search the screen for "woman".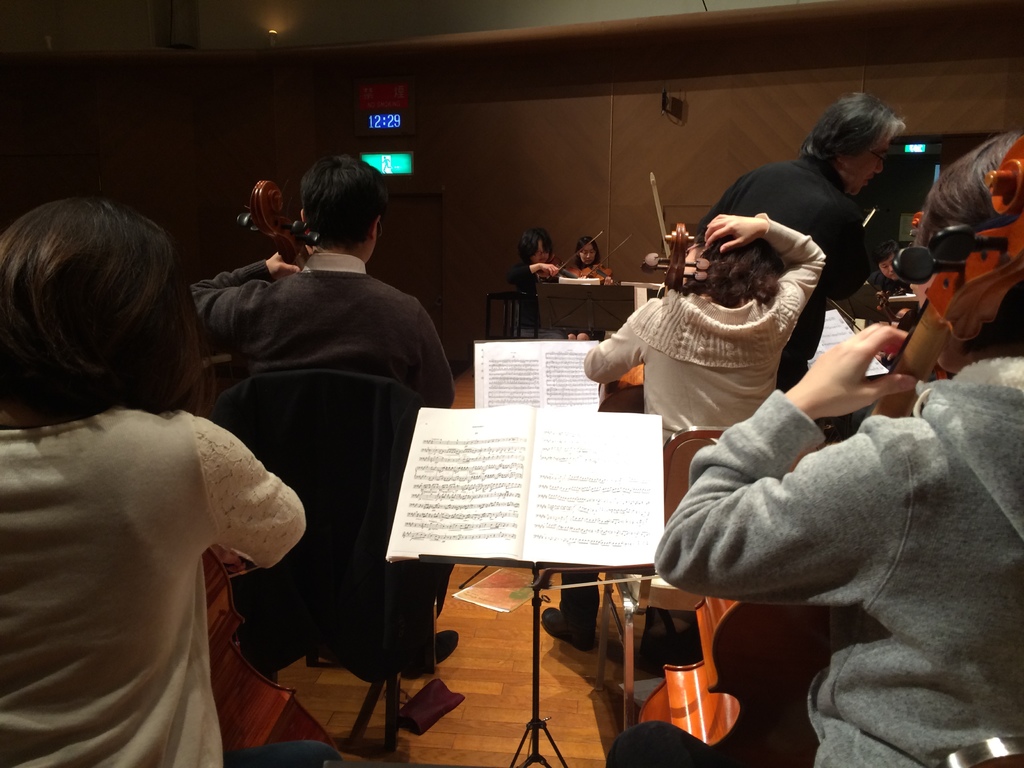
Found at bbox(535, 209, 822, 657).
